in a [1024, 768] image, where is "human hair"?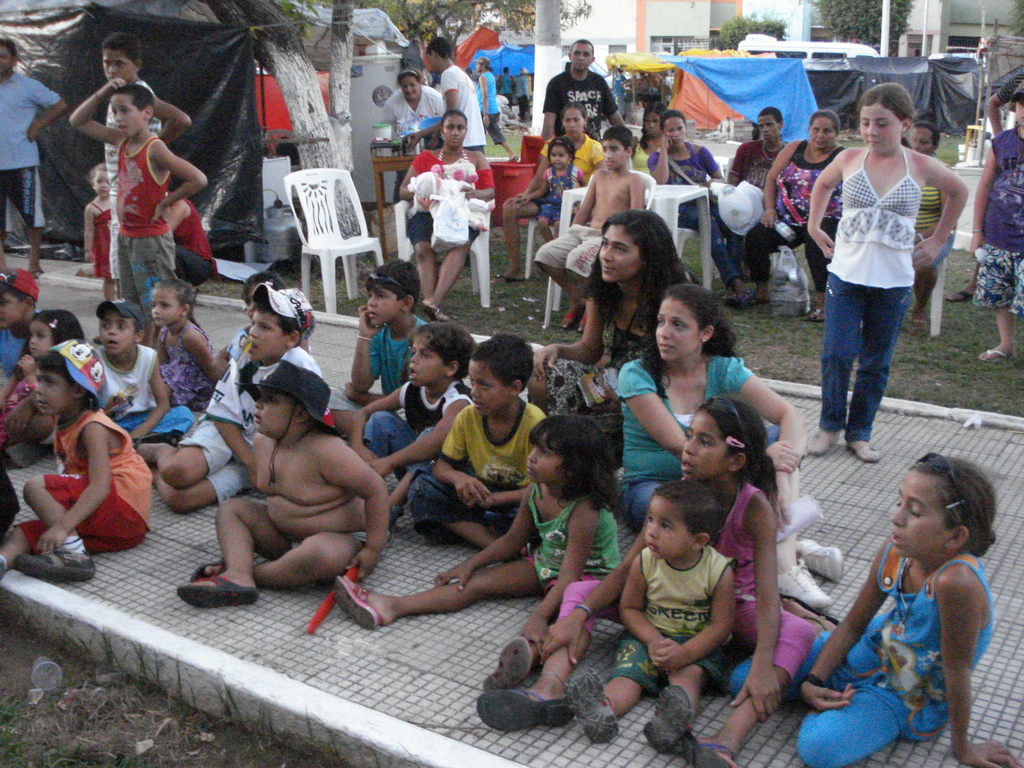
locate(908, 452, 998, 558).
